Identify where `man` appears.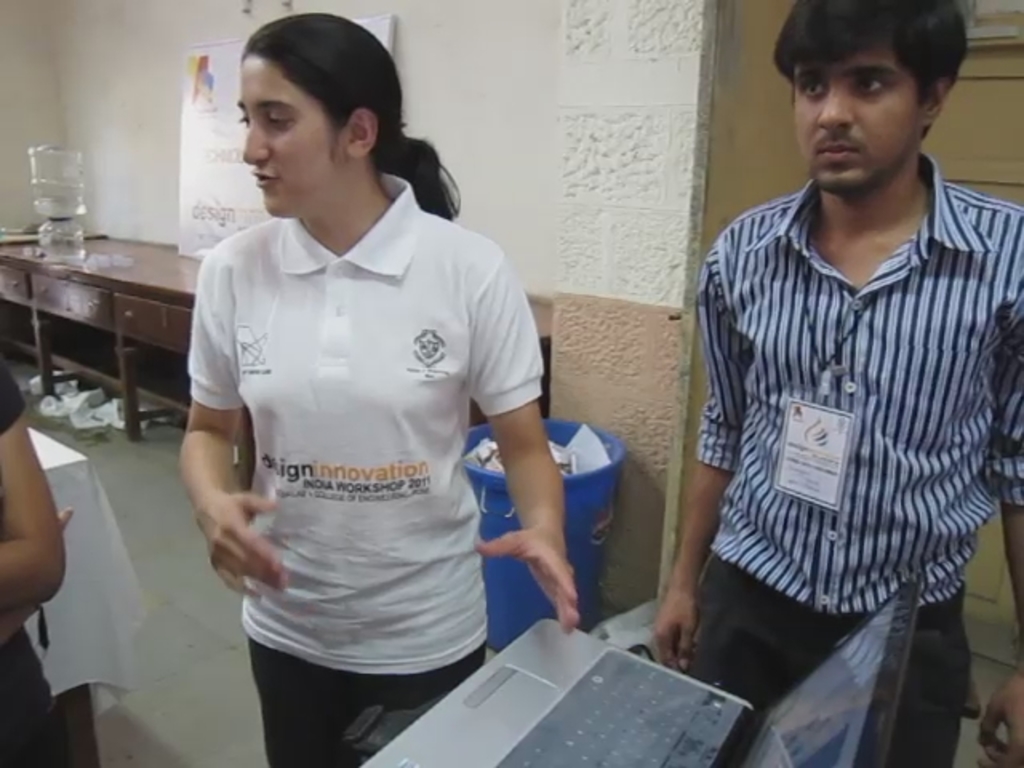
Appears at select_region(658, 0, 1016, 736).
